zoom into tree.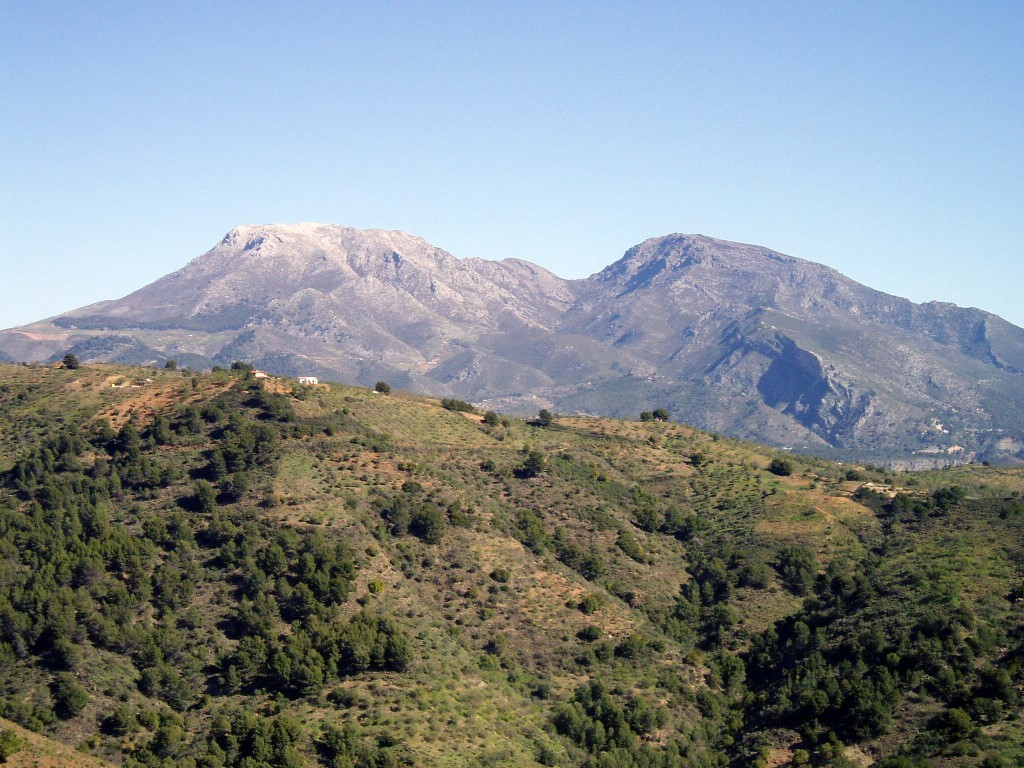
Zoom target: left=522, top=449, right=547, bottom=478.
